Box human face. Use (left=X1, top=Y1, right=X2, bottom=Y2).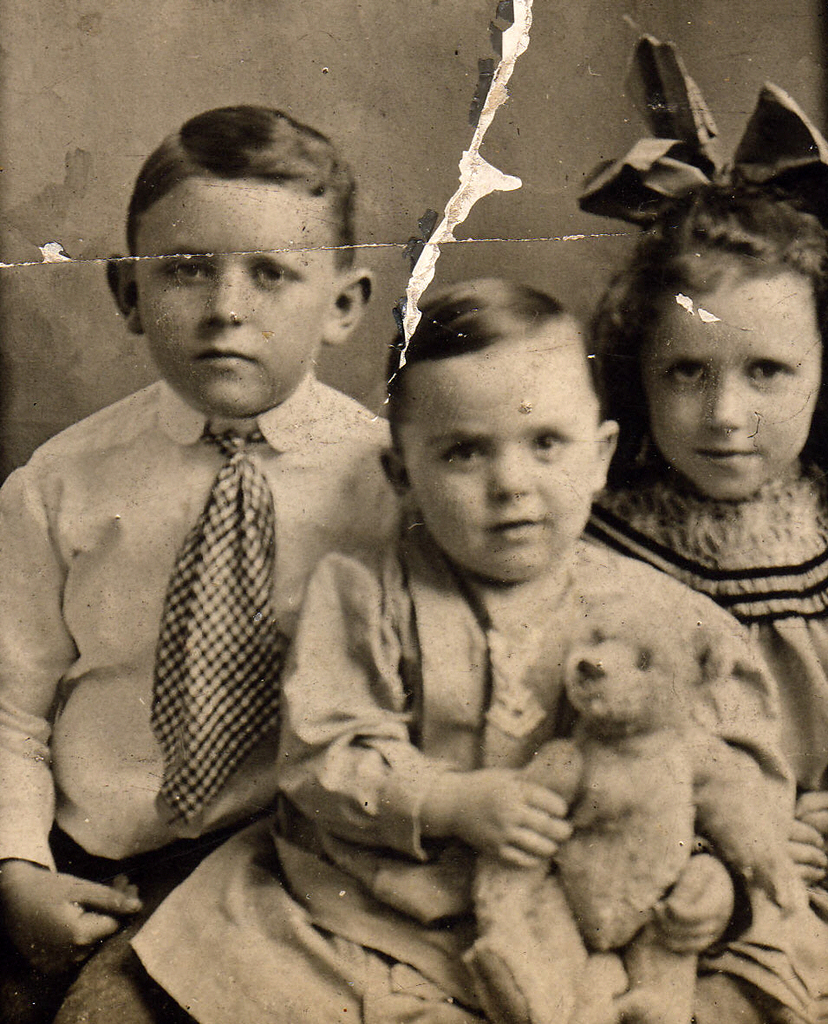
(left=649, top=275, right=826, bottom=492).
